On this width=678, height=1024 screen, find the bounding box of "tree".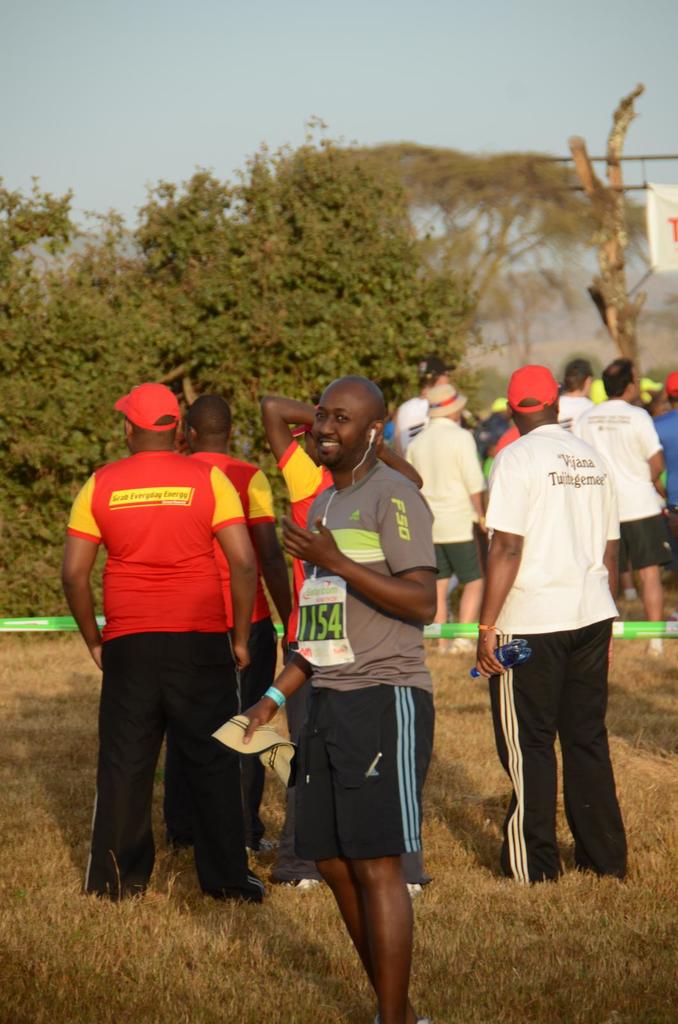
Bounding box: bbox=(568, 82, 650, 362).
